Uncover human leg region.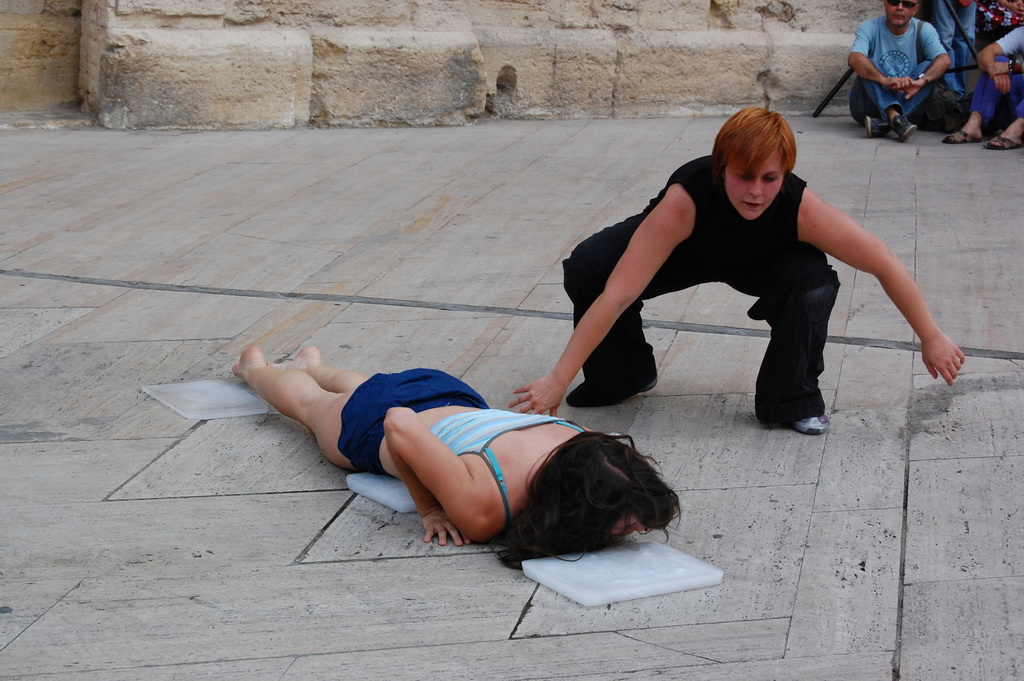
Uncovered: 226/346/353/470.
